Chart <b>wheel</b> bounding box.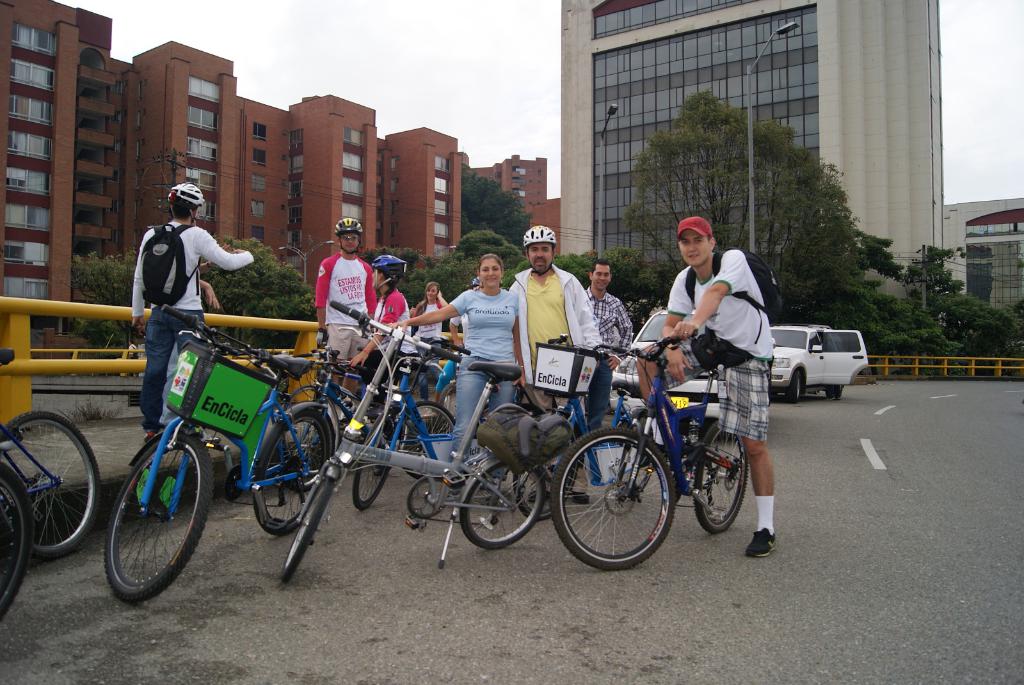
Charted: bbox(461, 456, 542, 547).
